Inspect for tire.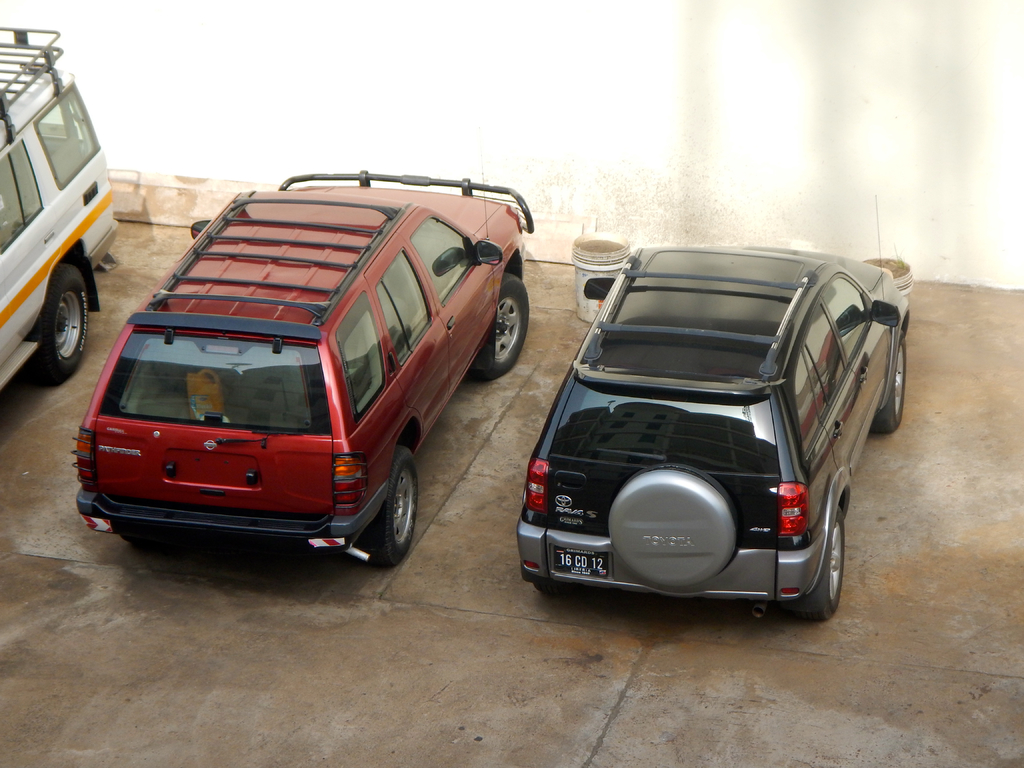
Inspection: l=873, t=330, r=907, b=434.
